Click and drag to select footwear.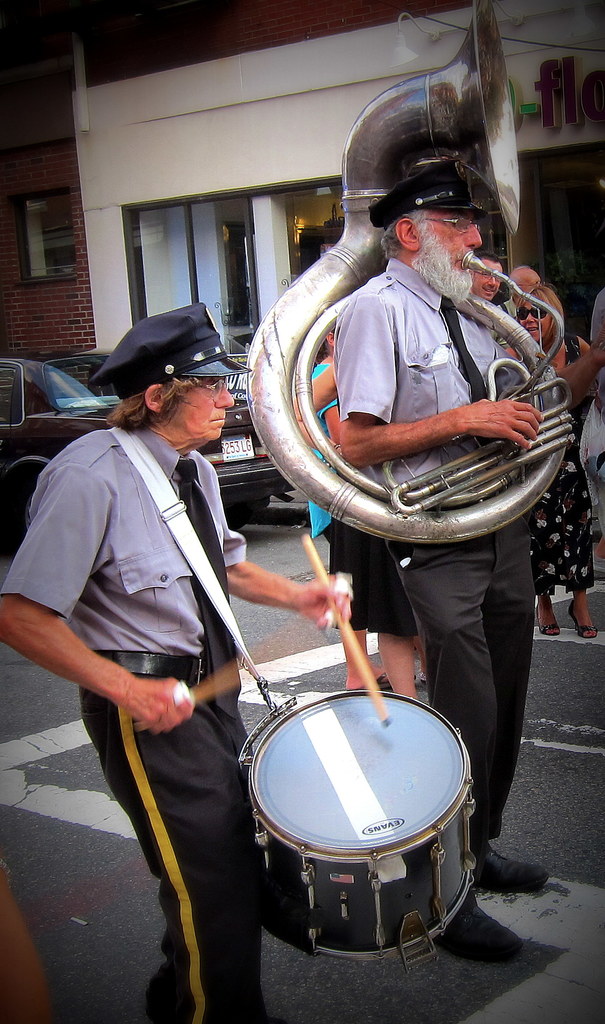
Selection: 347:670:419:691.
